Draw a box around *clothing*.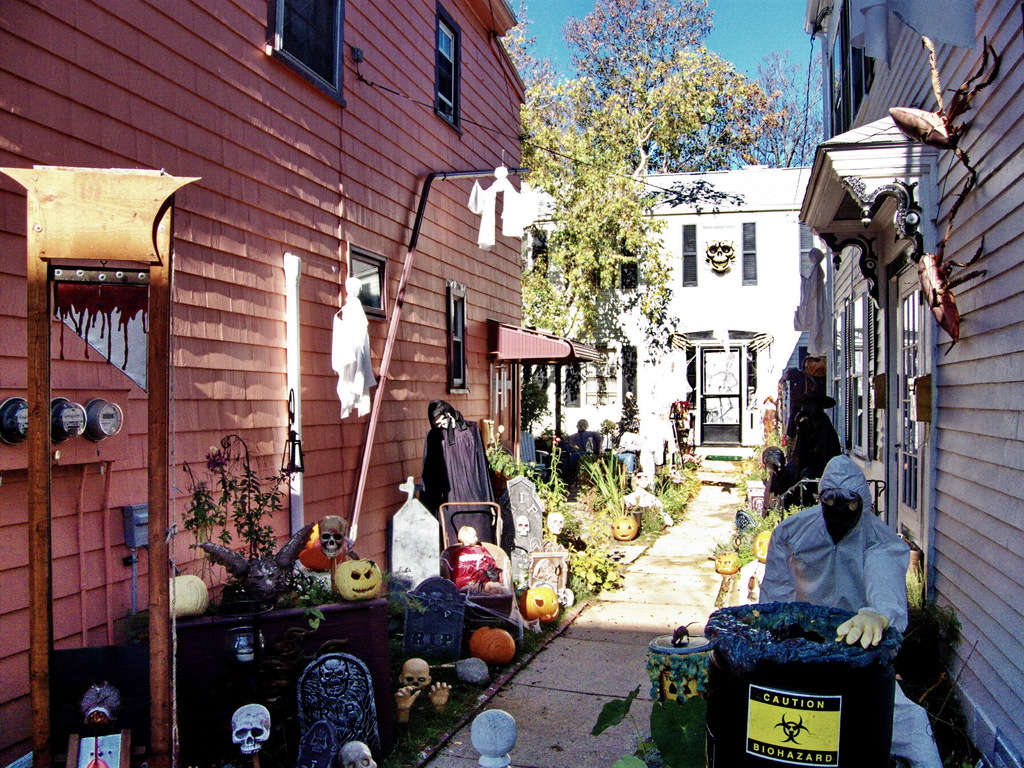
left=756, top=454, right=945, bottom=767.
